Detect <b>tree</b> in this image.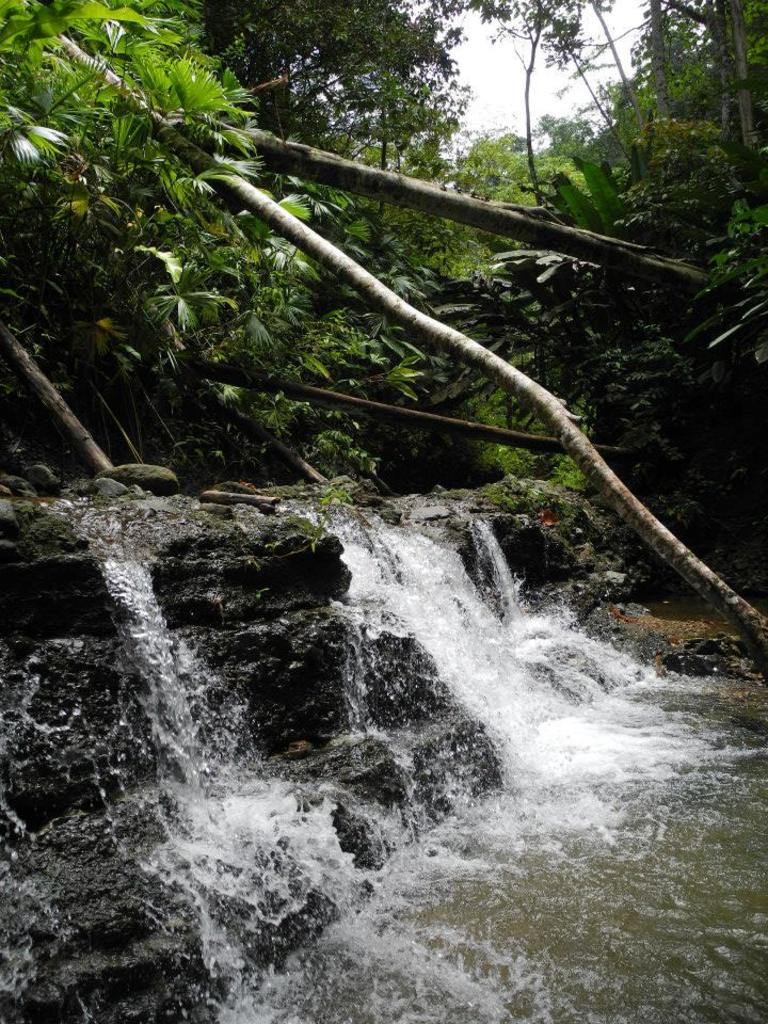
Detection: 197,0,614,165.
